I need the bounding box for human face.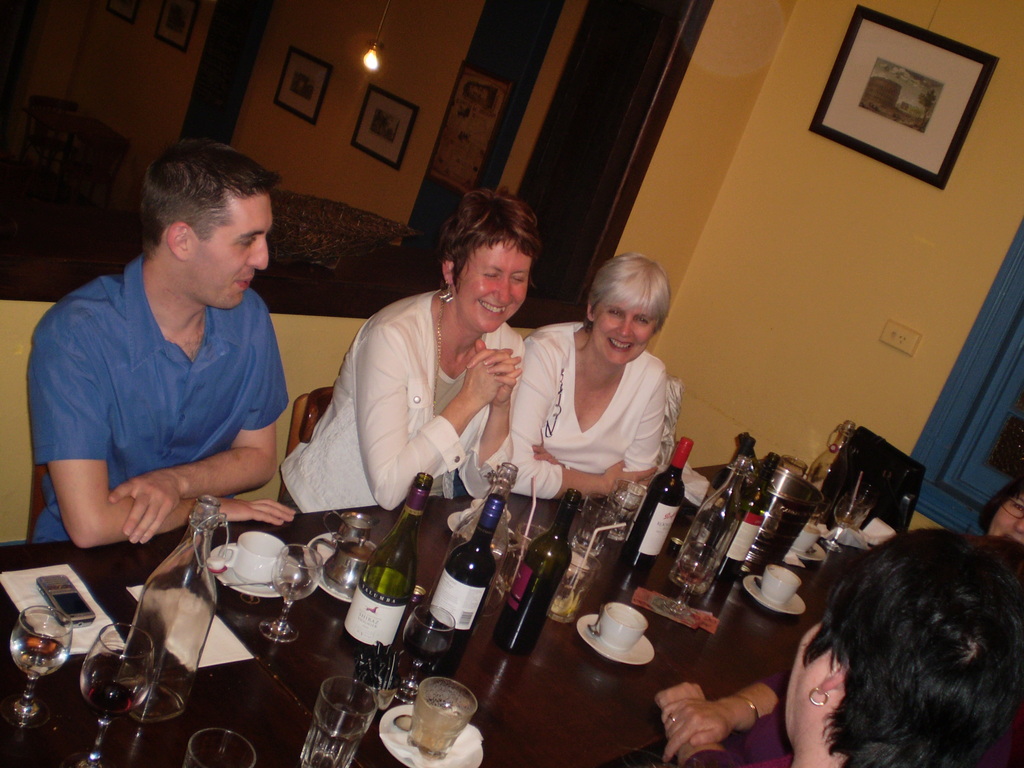
Here it is: bbox=[186, 193, 276, 311].
